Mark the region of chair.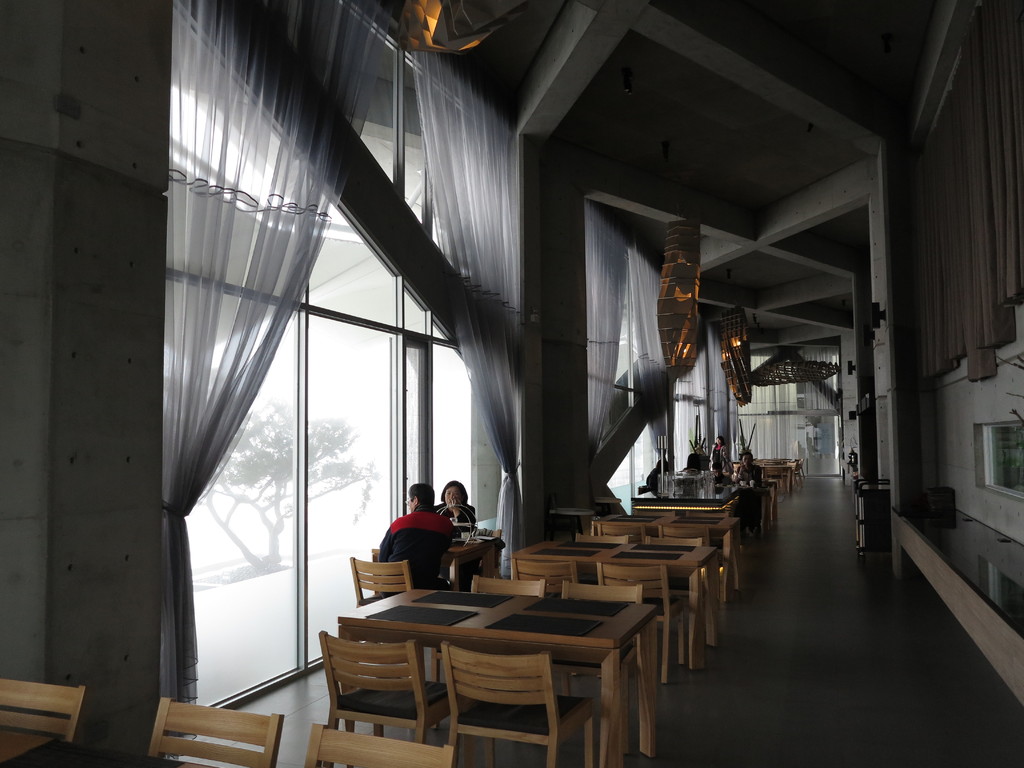
Region: <box>472,526,497,574</box>.
